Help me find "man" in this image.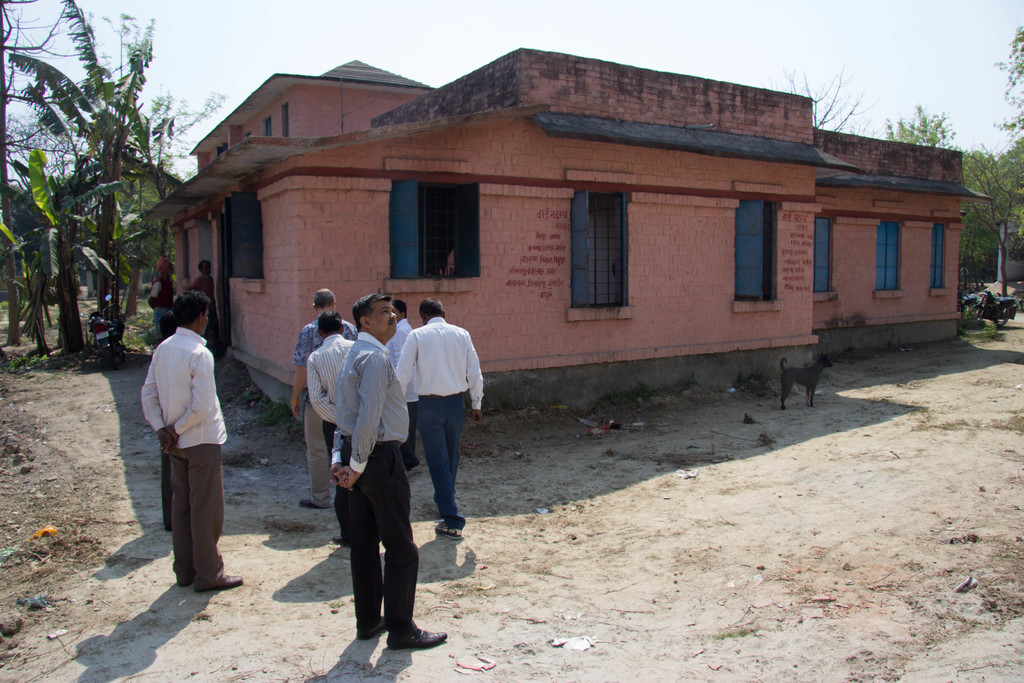
Found it: 148/259/175/344.
